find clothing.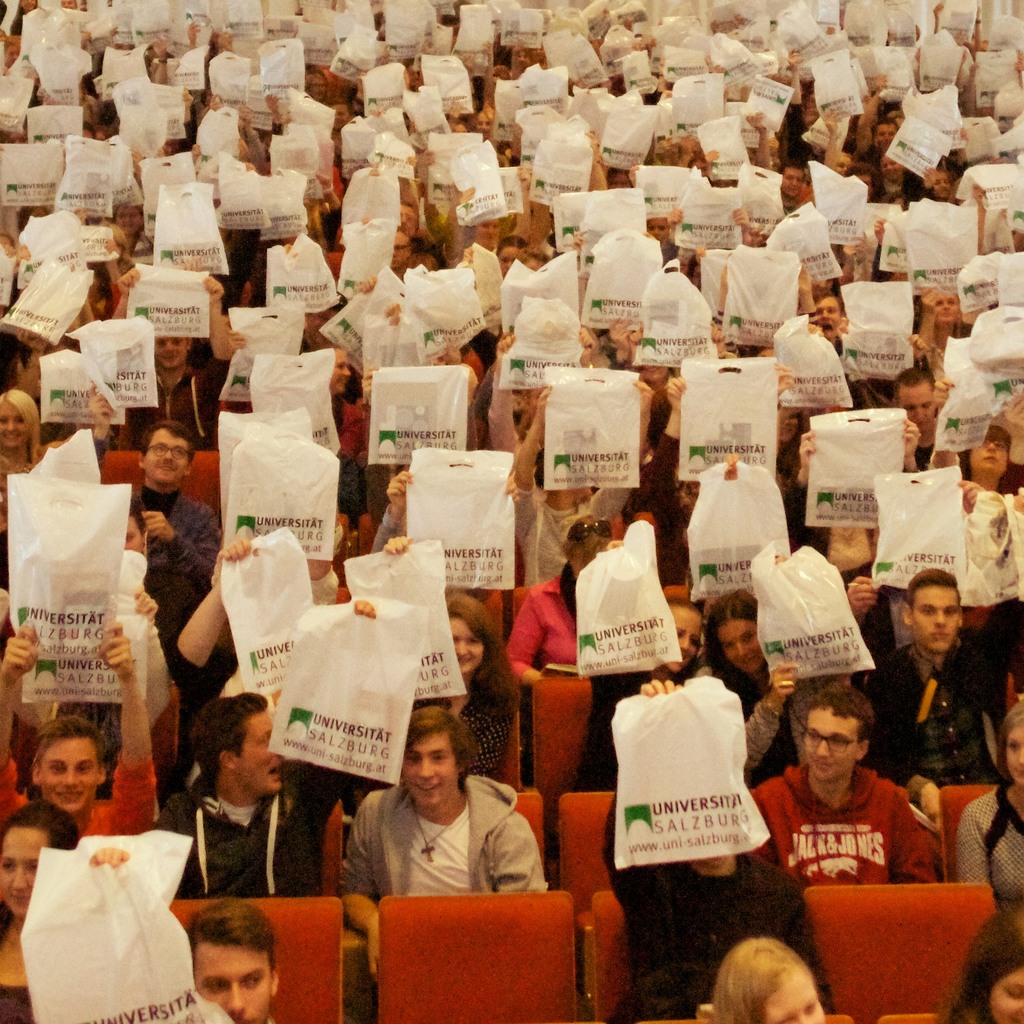
(x1=749, y1=767, x2=938, y2=896).
